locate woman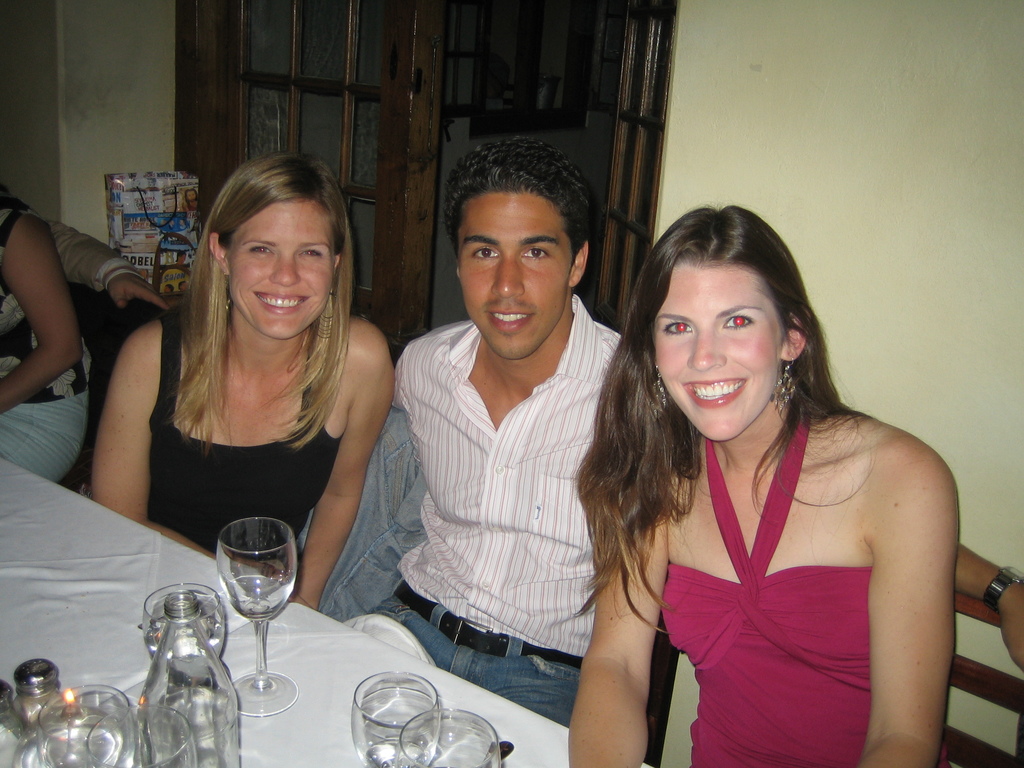
left=93, top=150, right=400, bottom=611
